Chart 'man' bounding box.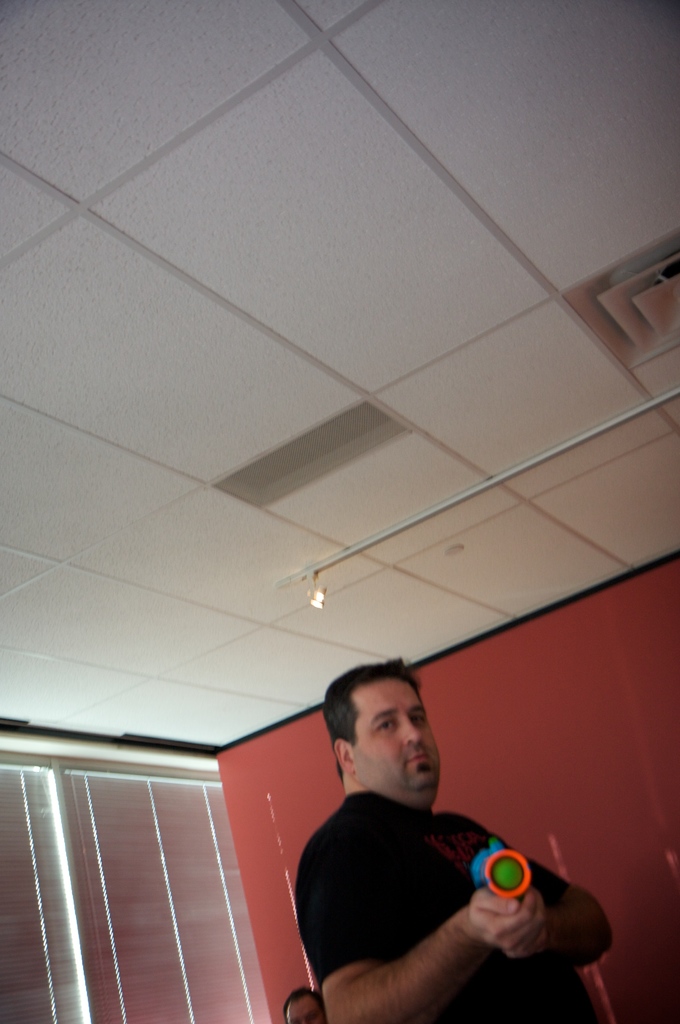
Charted: l=276, t=679, r=587, b=1023.
